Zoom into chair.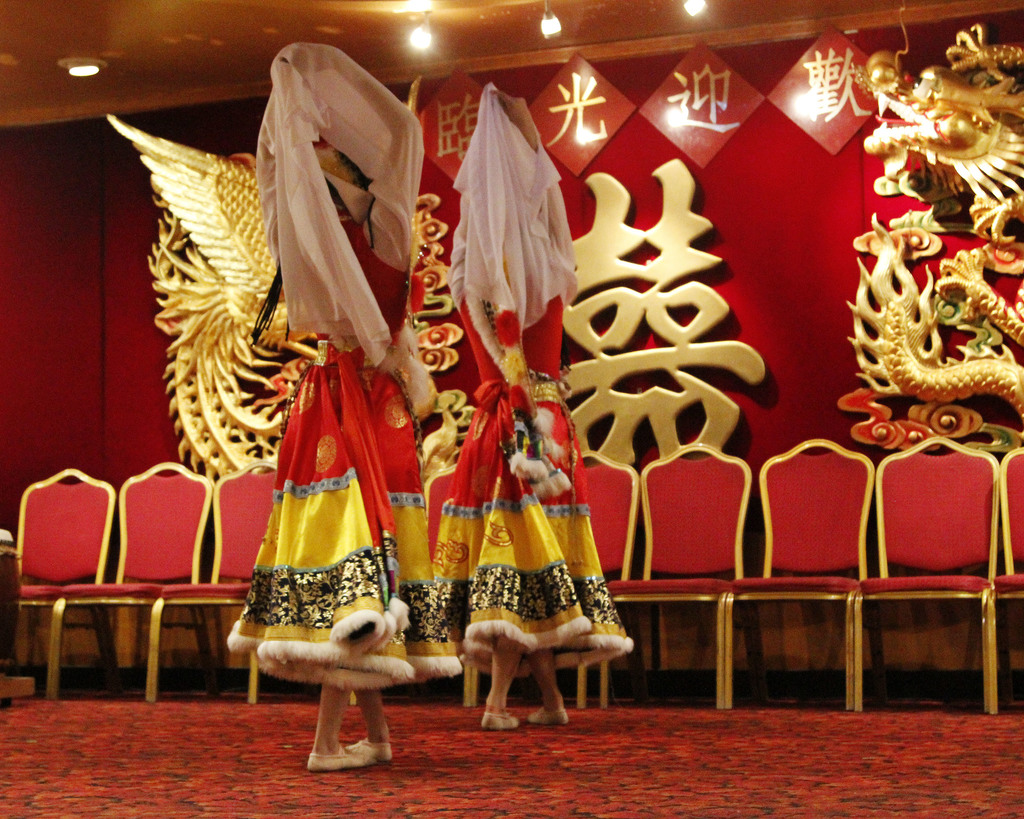
Zoom target: <bbox>90, 463, 215, 712</bbox>.
